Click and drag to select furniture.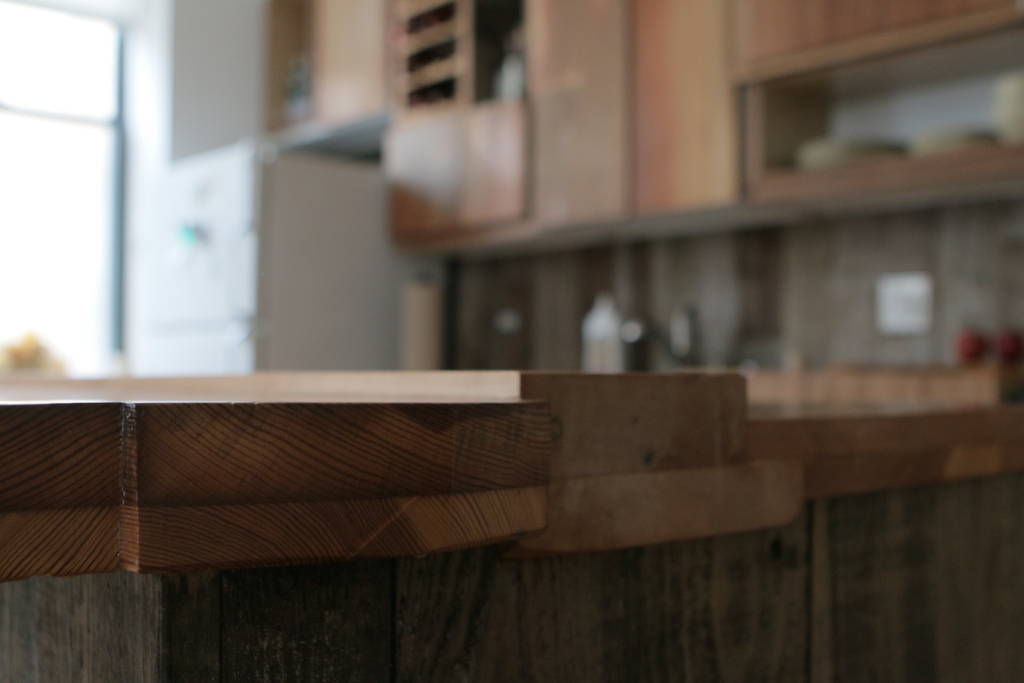
Selection: pyautogui.locateOnScreen(264, 0, 1023, 254).
